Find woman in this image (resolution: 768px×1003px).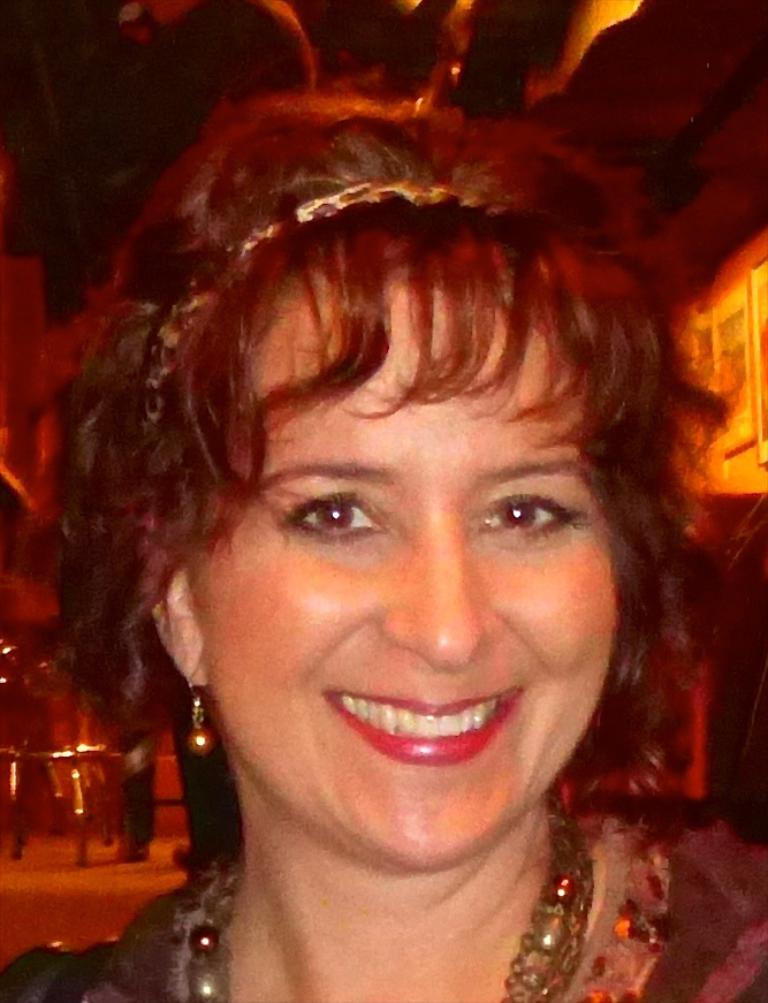
(28,68,756,960).
